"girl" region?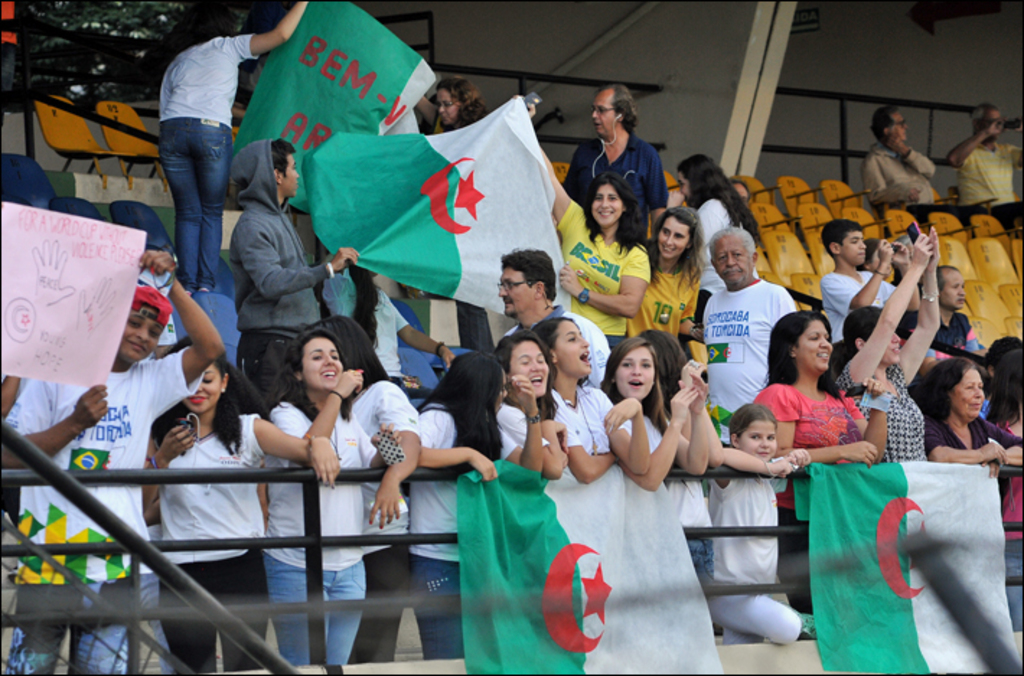
<bbox>663, 151, 762, 319</bbox>
